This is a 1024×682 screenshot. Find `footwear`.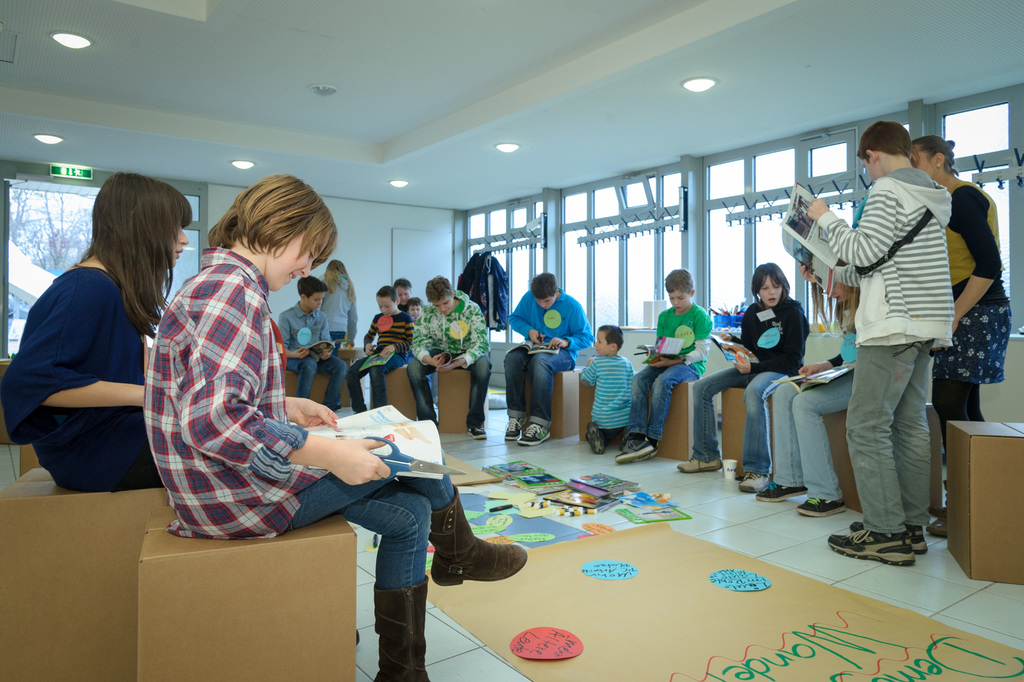
Bounding box: (x1=427, y1=487, x2=527, y2=588).
